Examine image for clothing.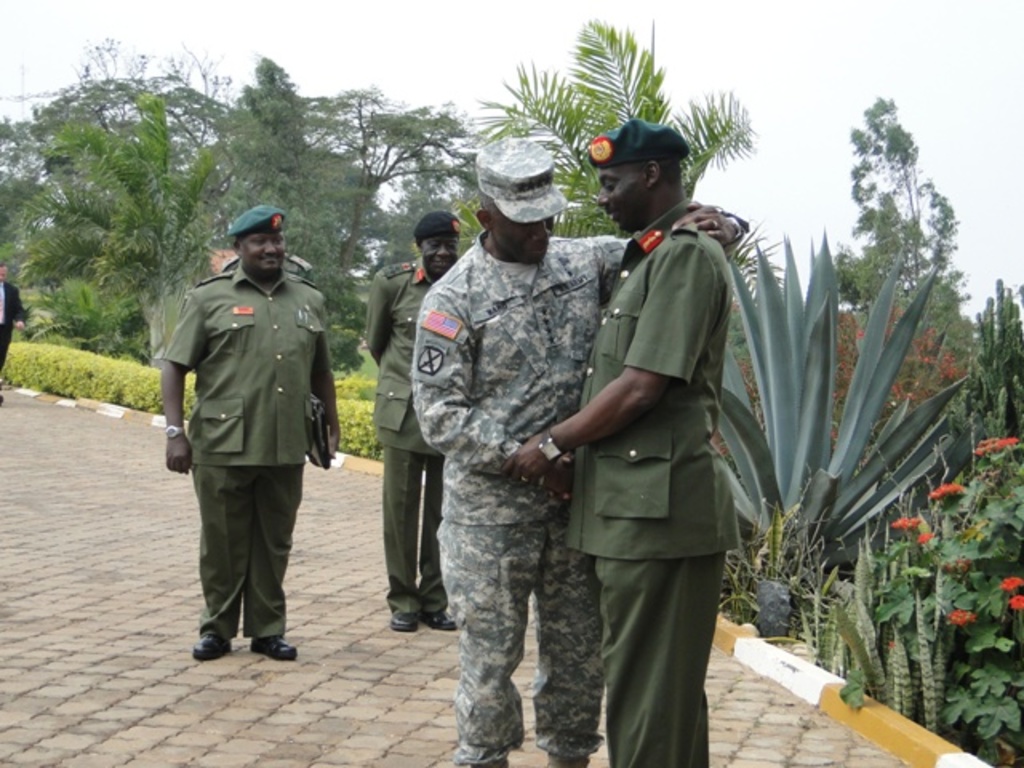
Examination result: 555/192/731/766.
